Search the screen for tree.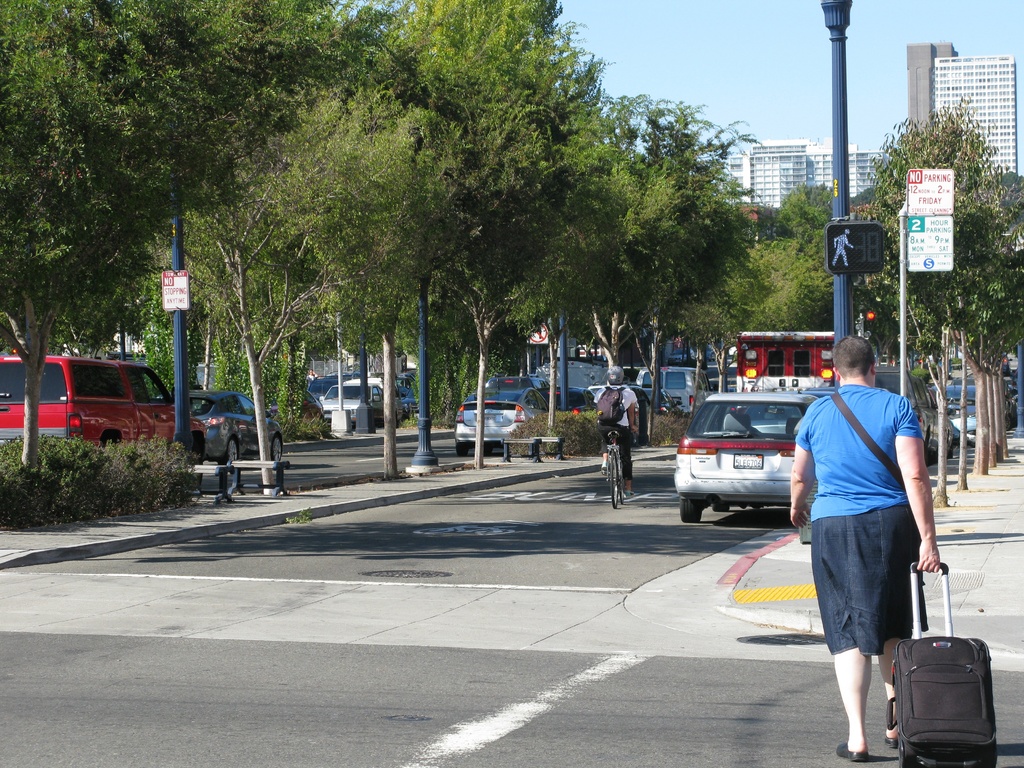
Found at box(425, 1, 602, 486).
